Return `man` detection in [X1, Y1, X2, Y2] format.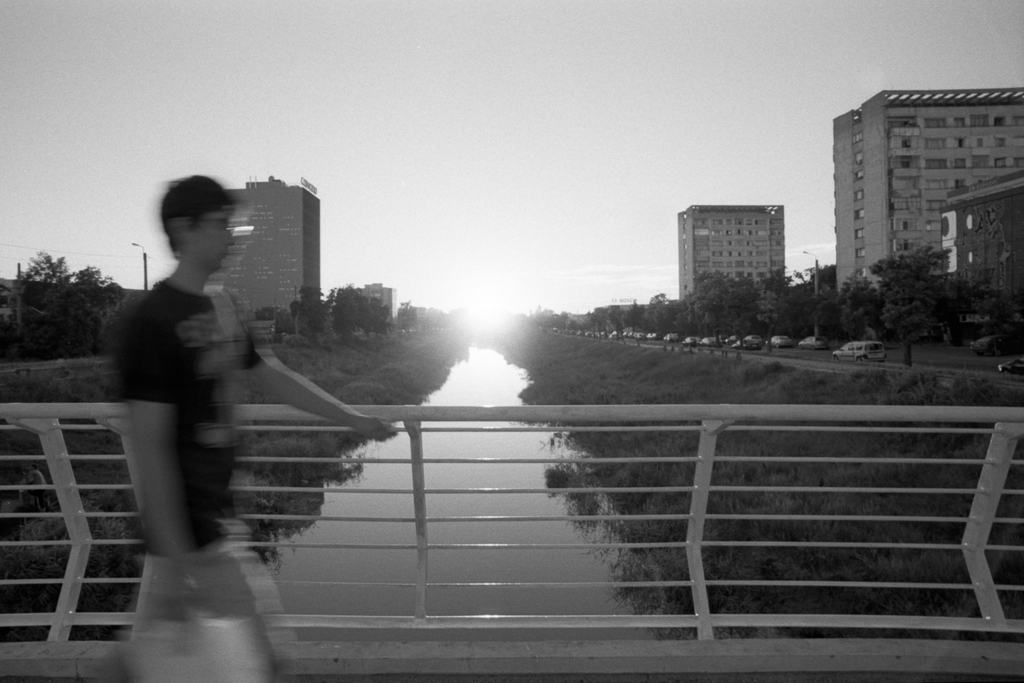
[113, 173, 398, 682].
